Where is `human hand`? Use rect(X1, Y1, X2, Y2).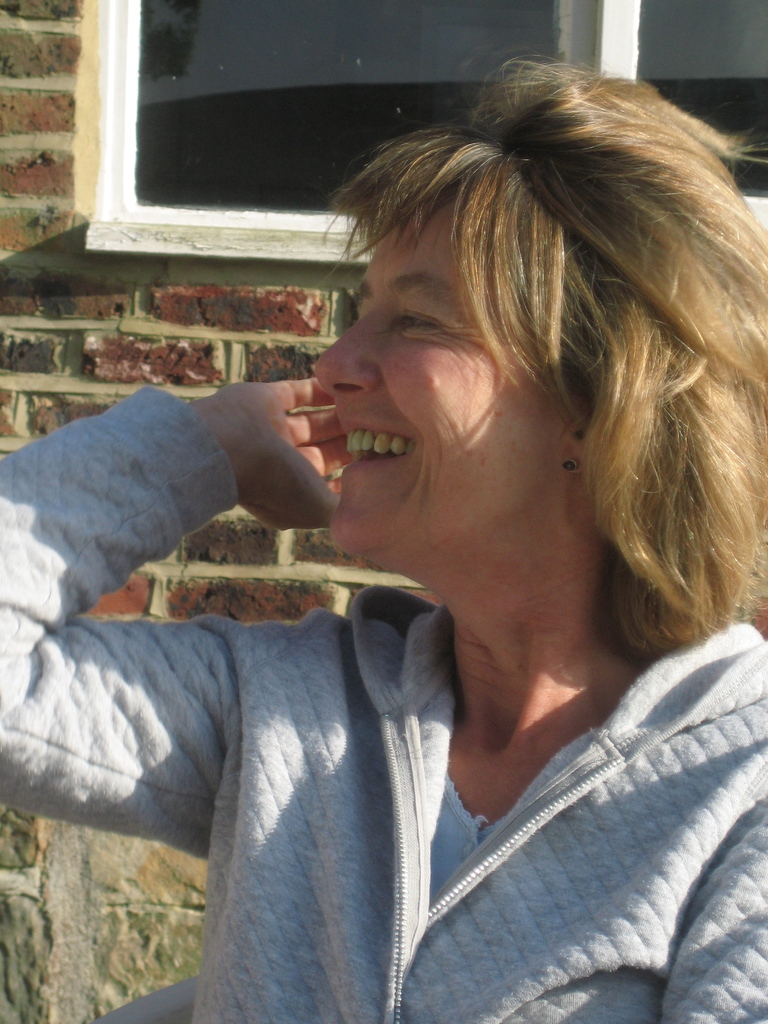
rect(194, 353, 345, 537).
